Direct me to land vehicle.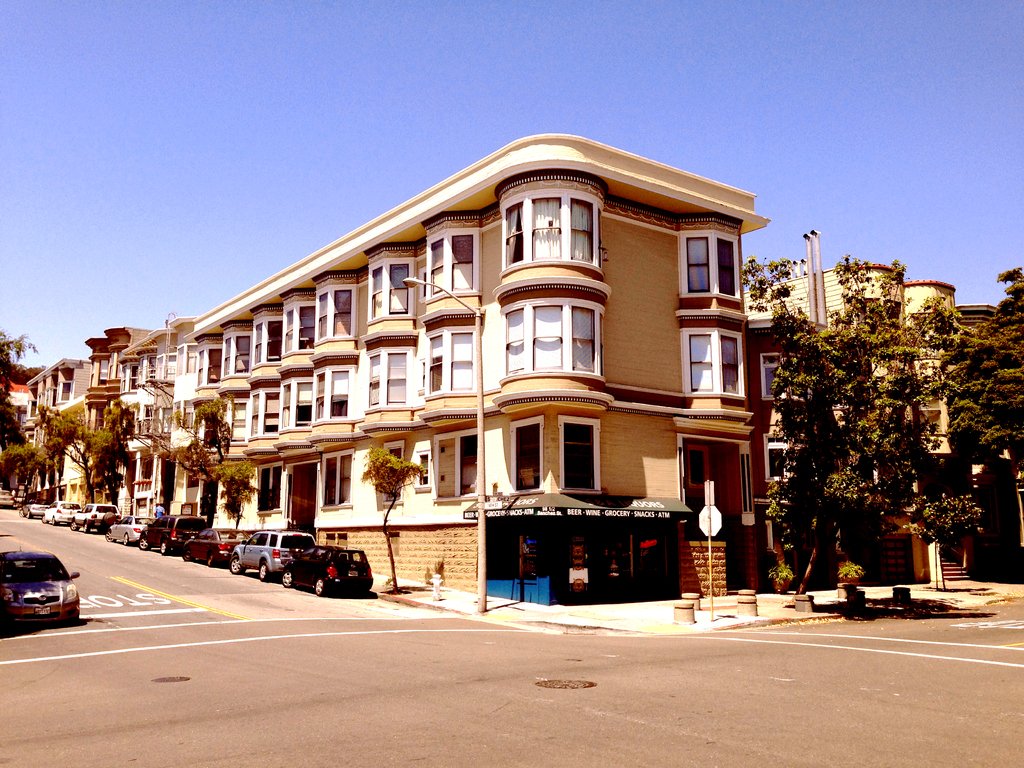
Direction: crop(76, 503, 114, 531).
